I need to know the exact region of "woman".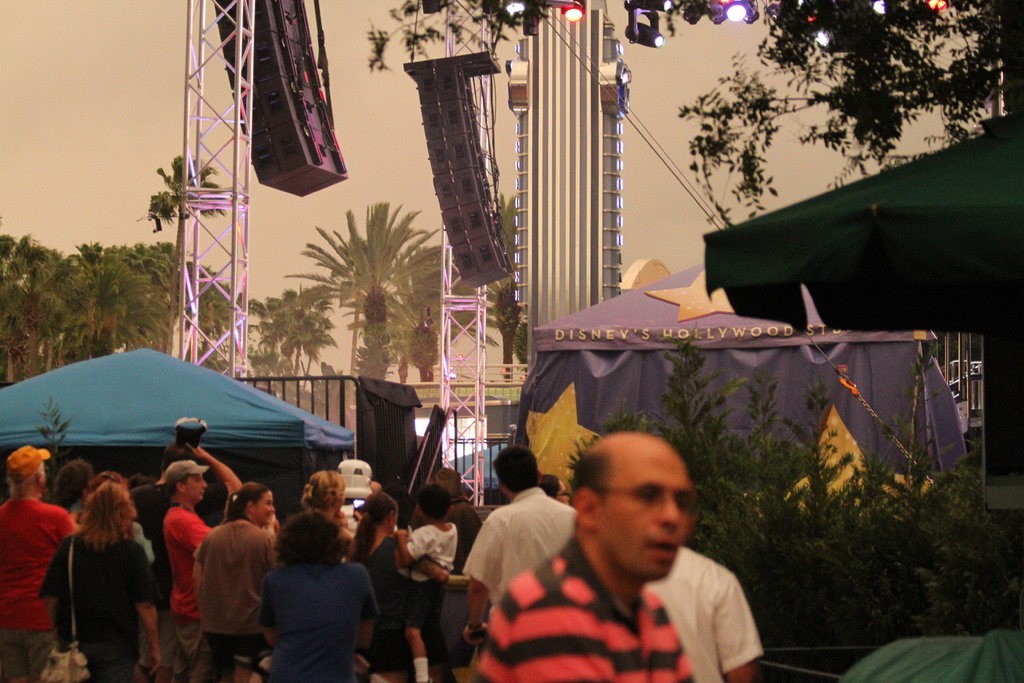
Region: 301:468:360:551.
